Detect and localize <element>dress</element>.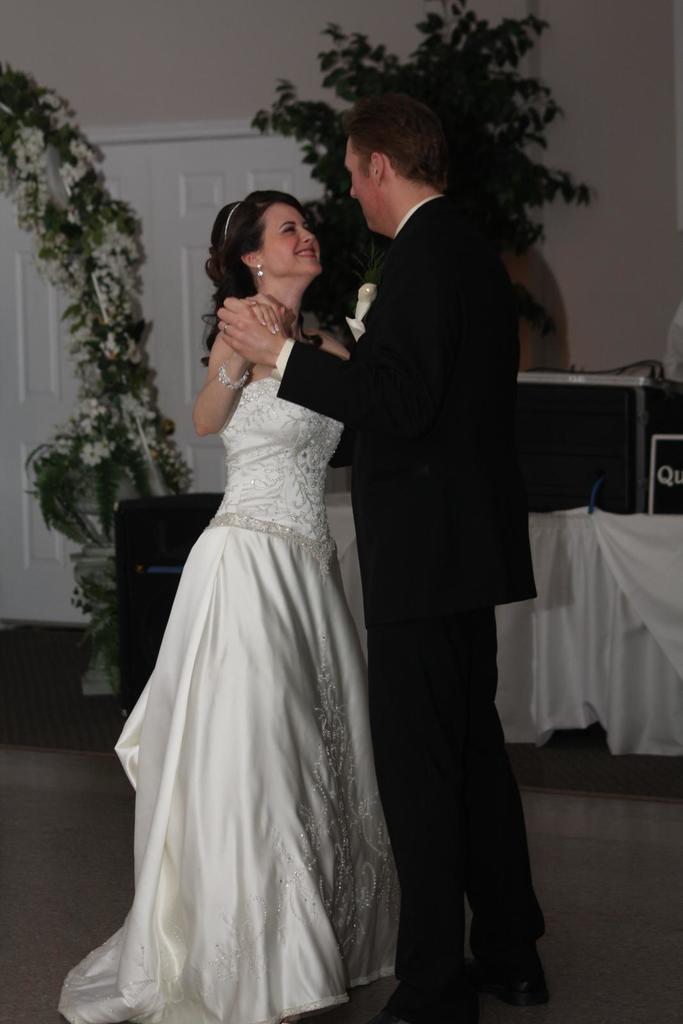
Localized at <box>59,376,396,1023</box>.
